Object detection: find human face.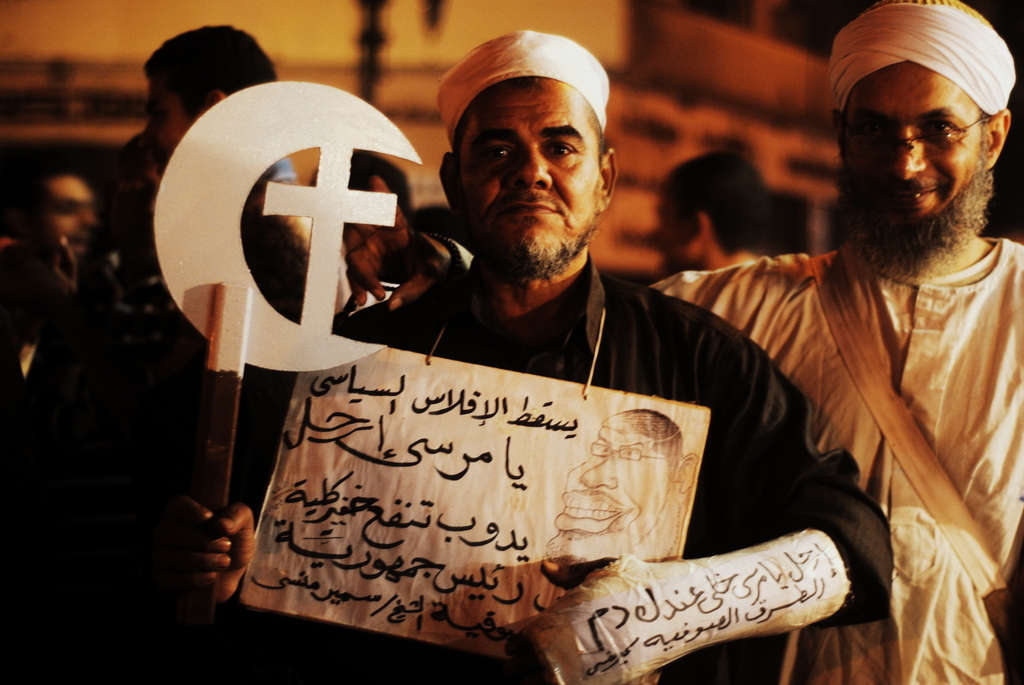
<bbox>461, 80, 598, 280</bbox>.
